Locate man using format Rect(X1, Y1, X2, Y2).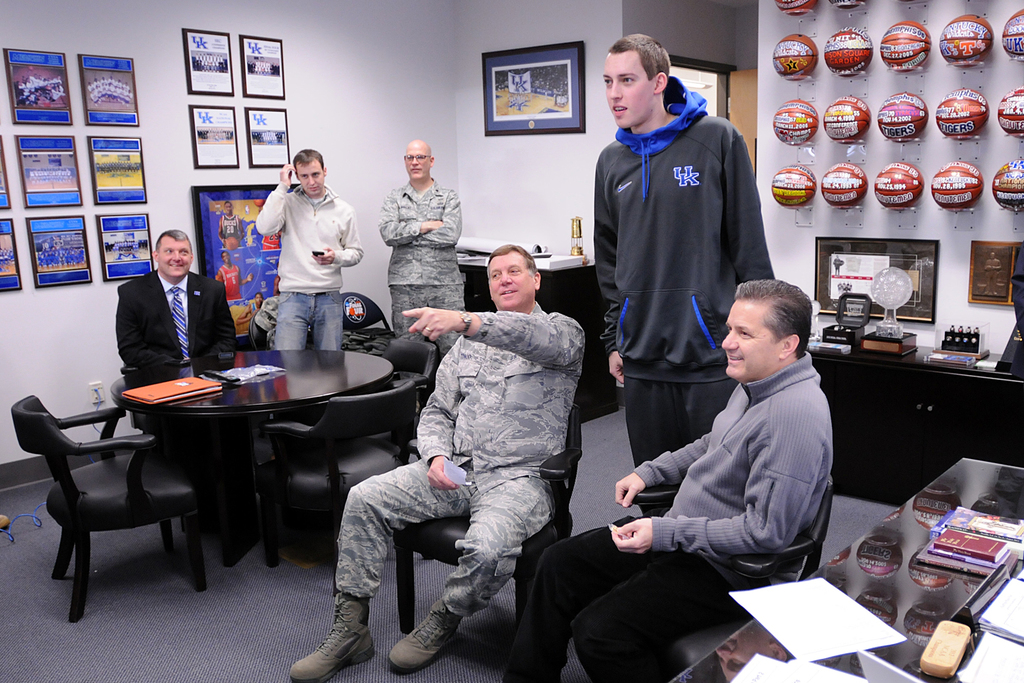
Rect(251, 145, 364, 351).
